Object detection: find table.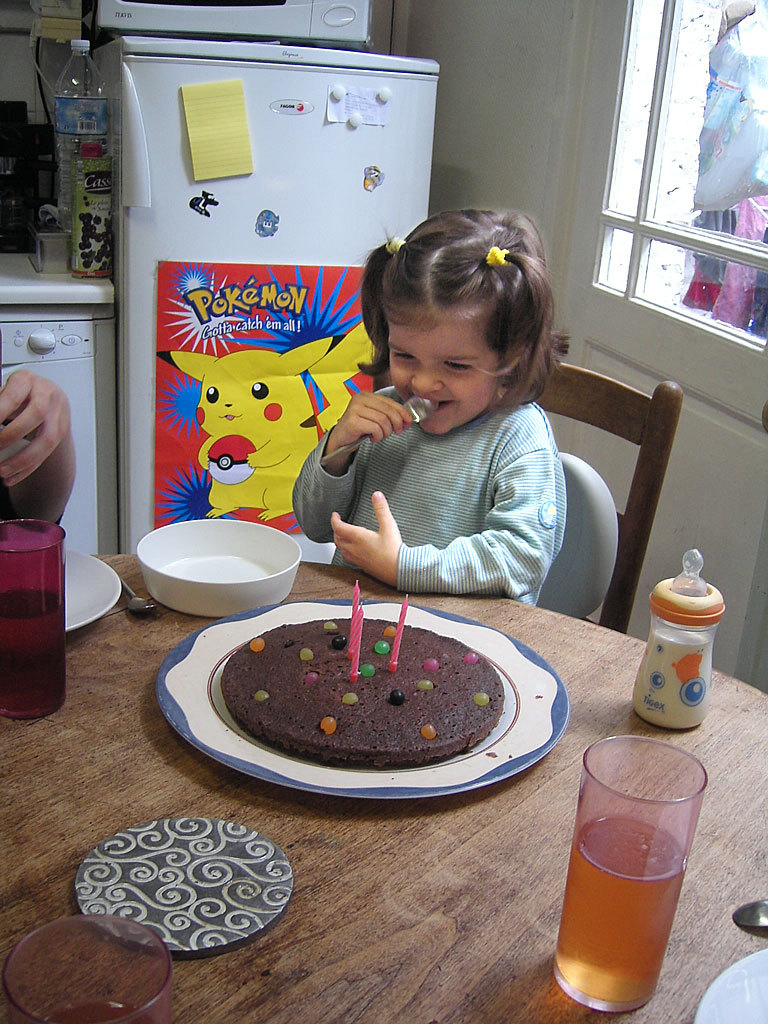
bbox=(0, 547, 767, 1023).
